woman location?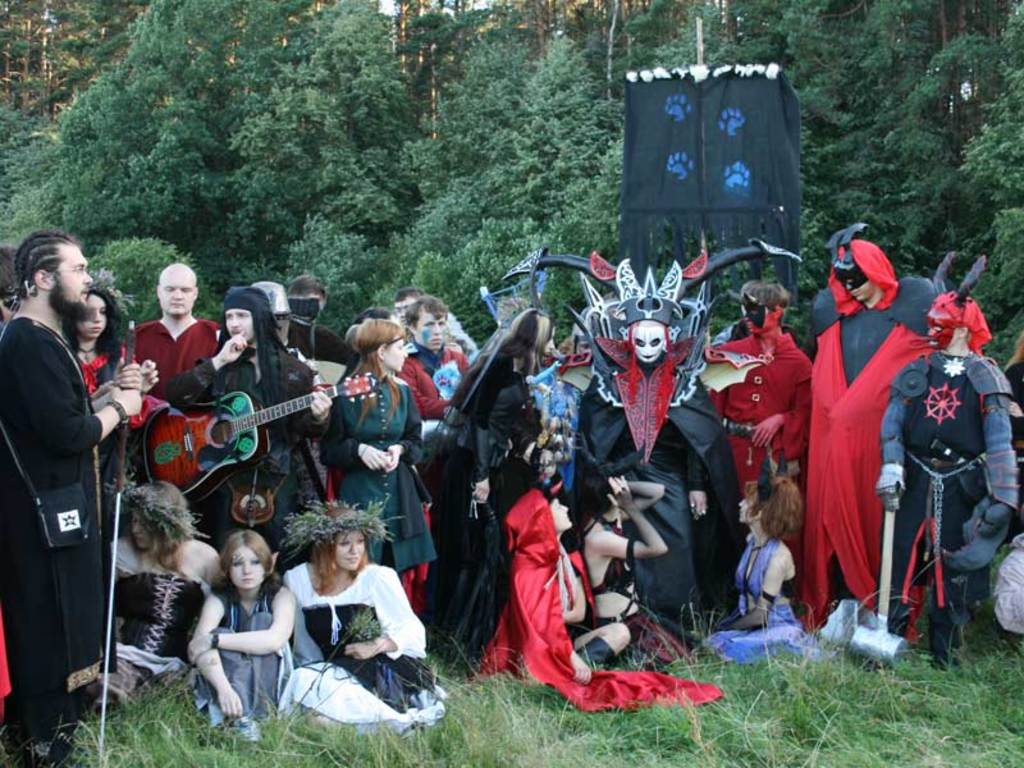
box(275, 504, 447, 732)
